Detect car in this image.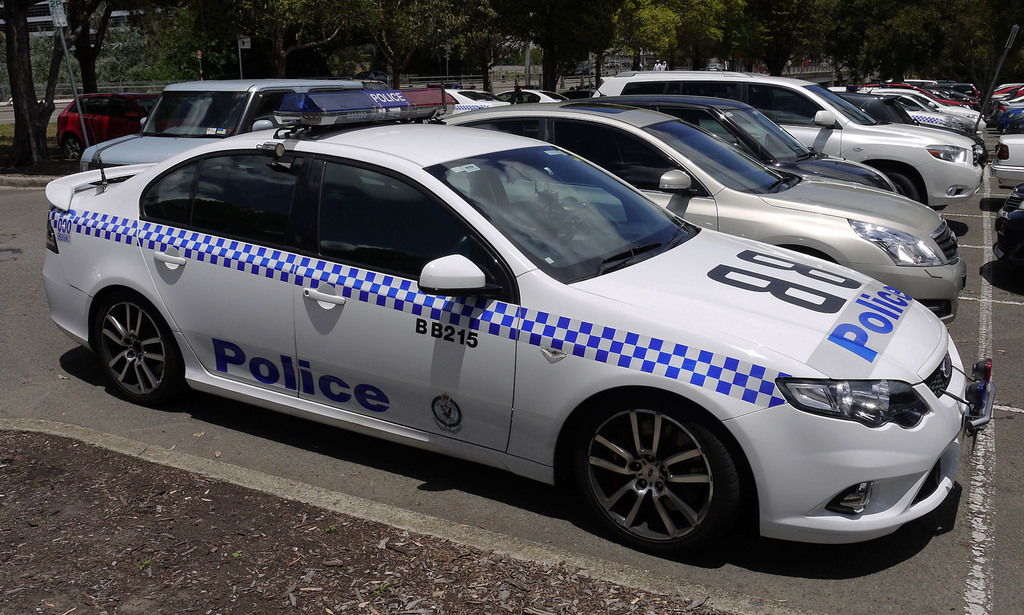
Detection: left=993, top=136, right=1023, bottom=184.
